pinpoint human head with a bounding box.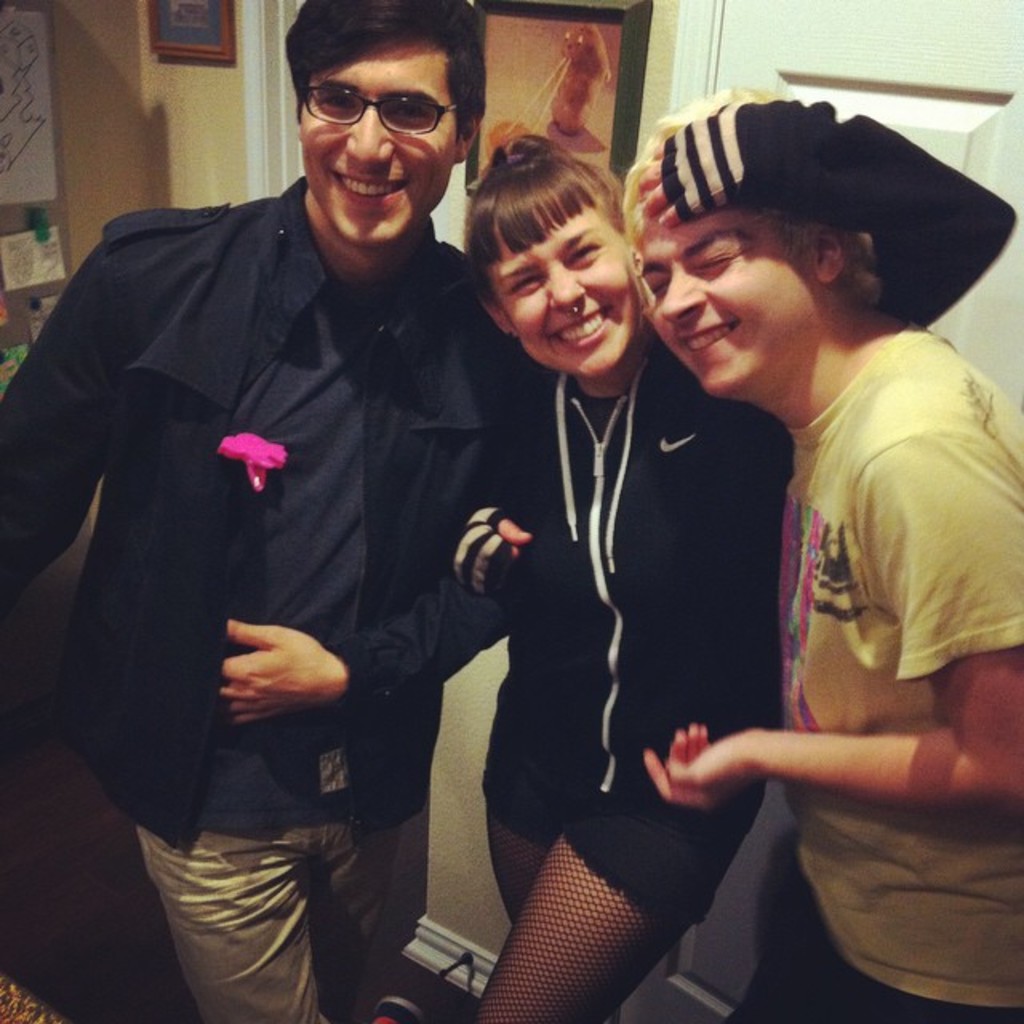
rect(459, 123, 667, 365).
